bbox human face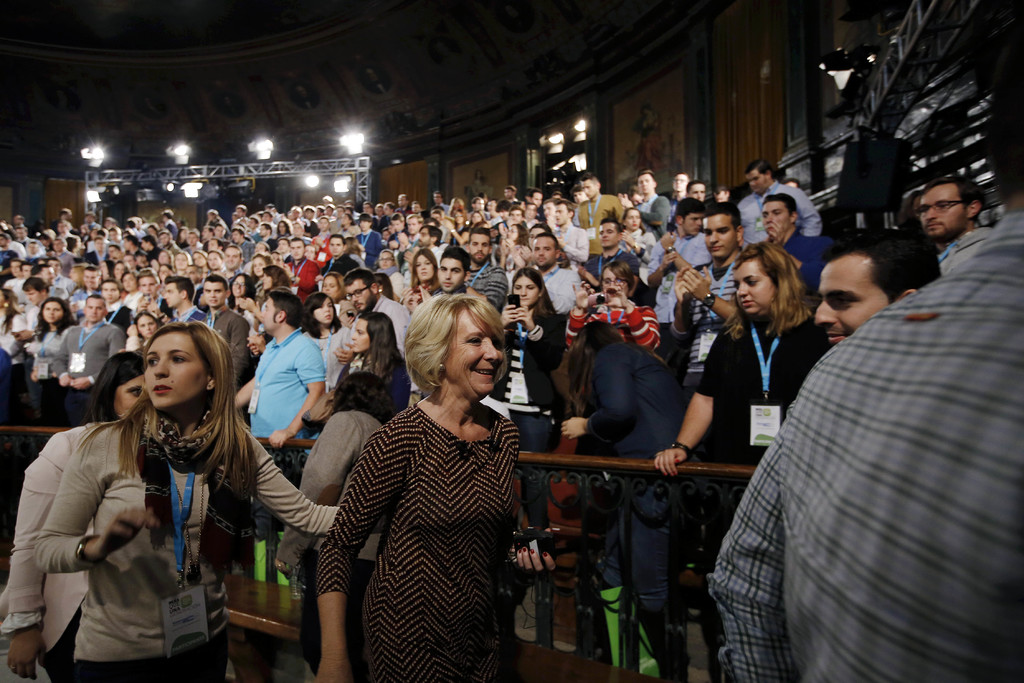
locate(477, 199, 483, 207)
